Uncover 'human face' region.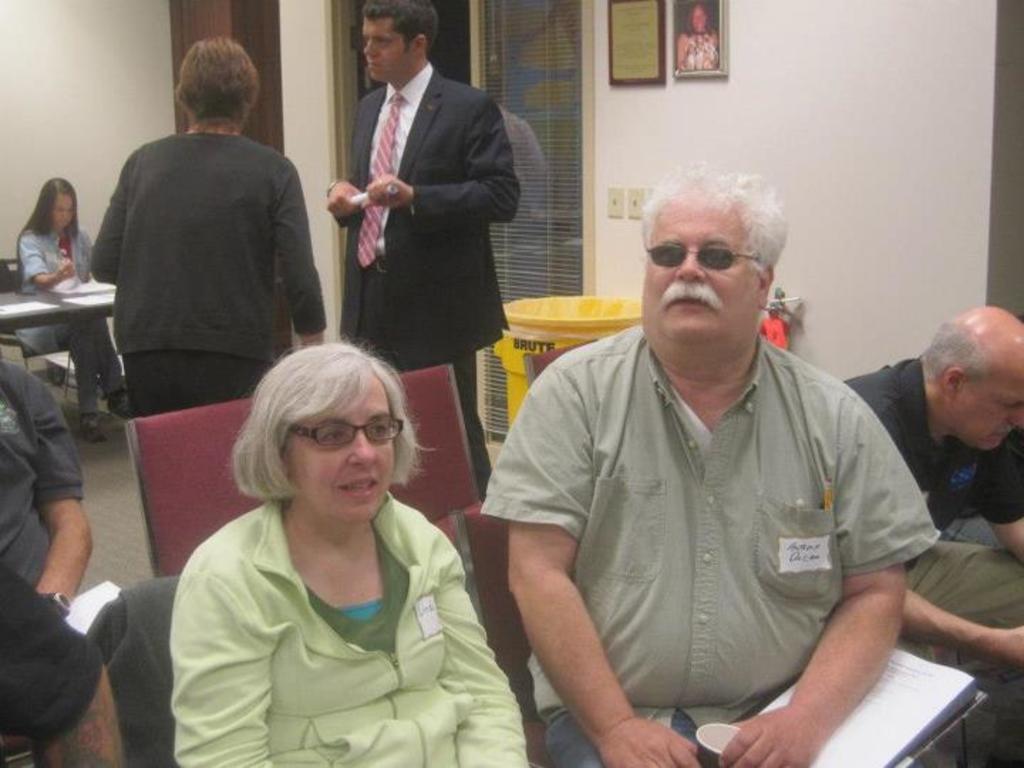
Uncovered: (left=961, top=375, right=1023, bottom=449).
